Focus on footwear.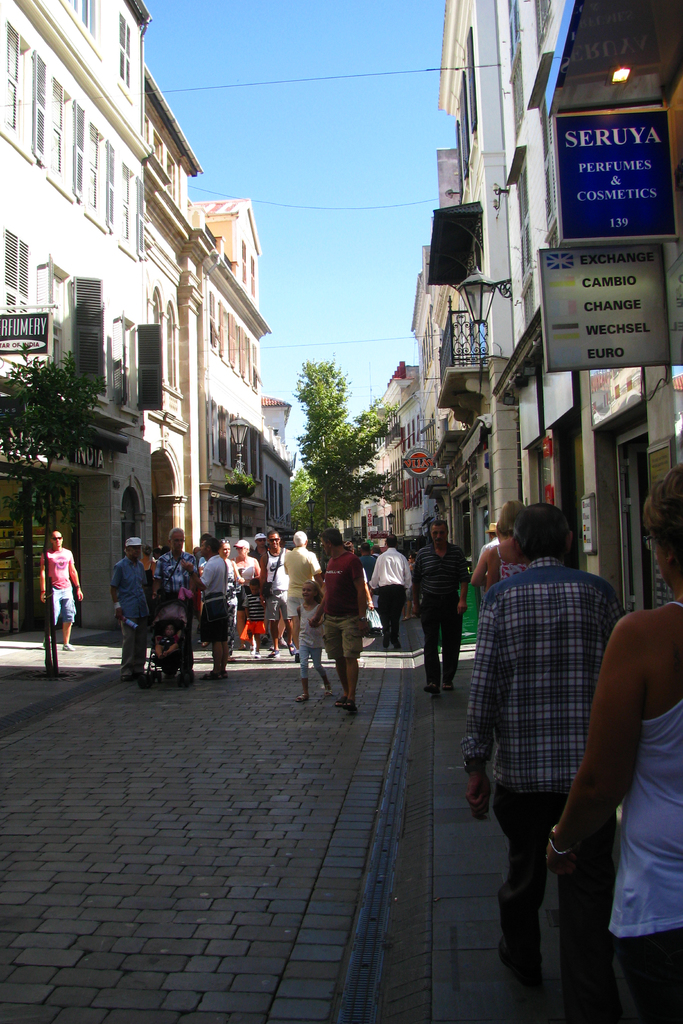
Focused at [299, 693, 311, 702].
